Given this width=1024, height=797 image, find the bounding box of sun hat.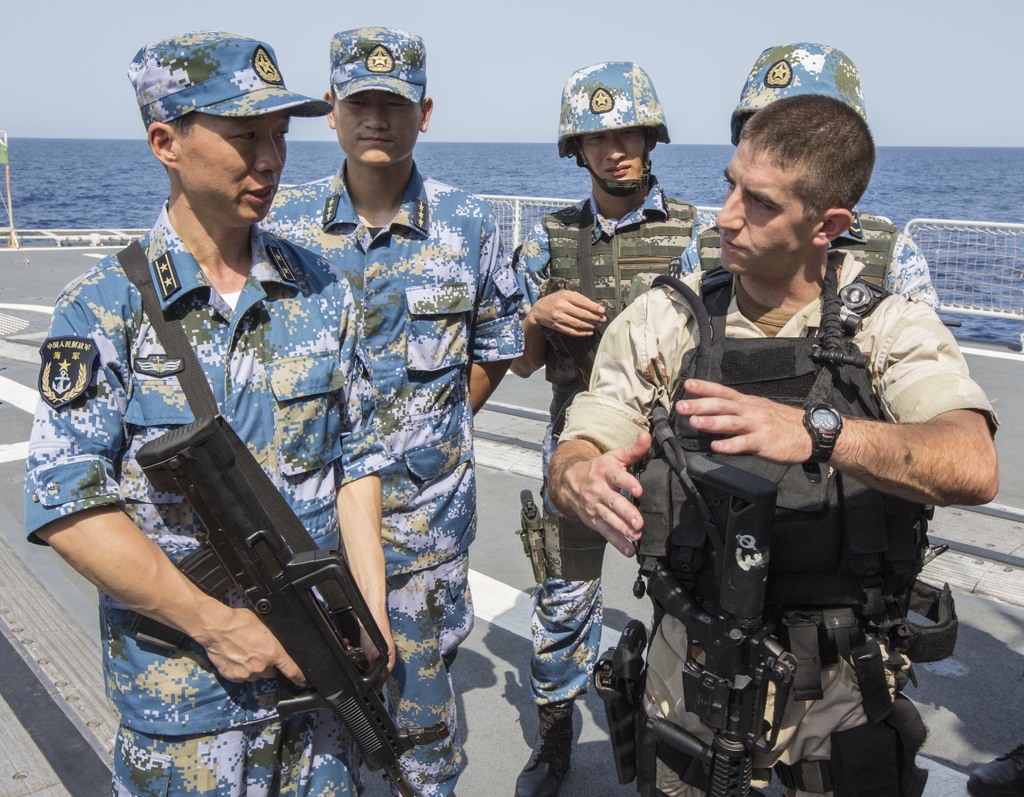
detection(729, 41, 877, 132).
